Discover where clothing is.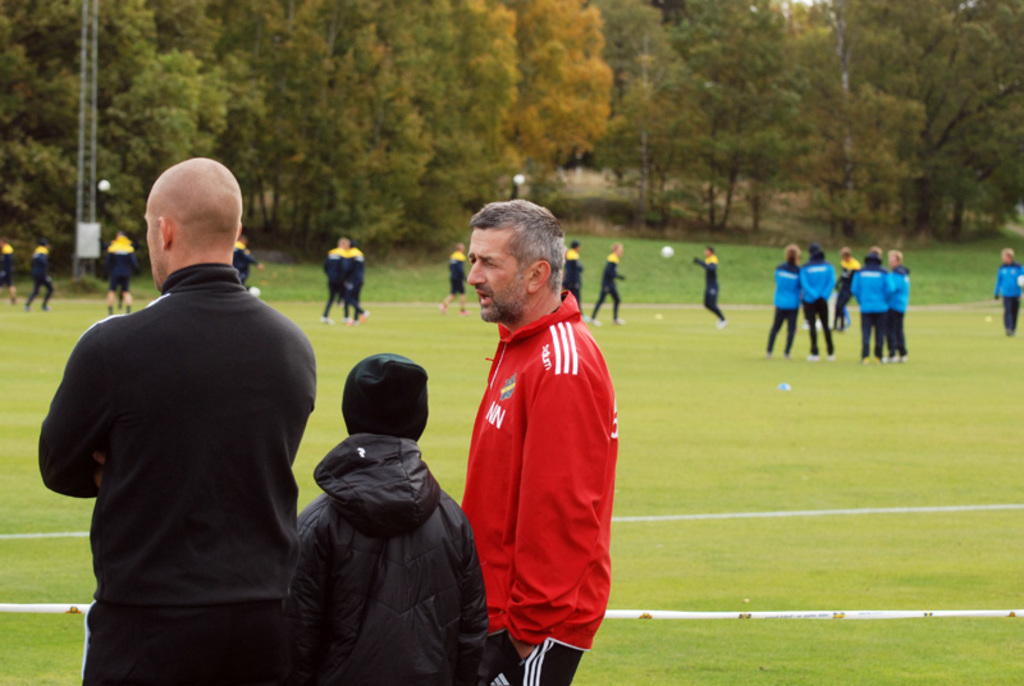
Discovered at box=[800, 260, 837, 352].
